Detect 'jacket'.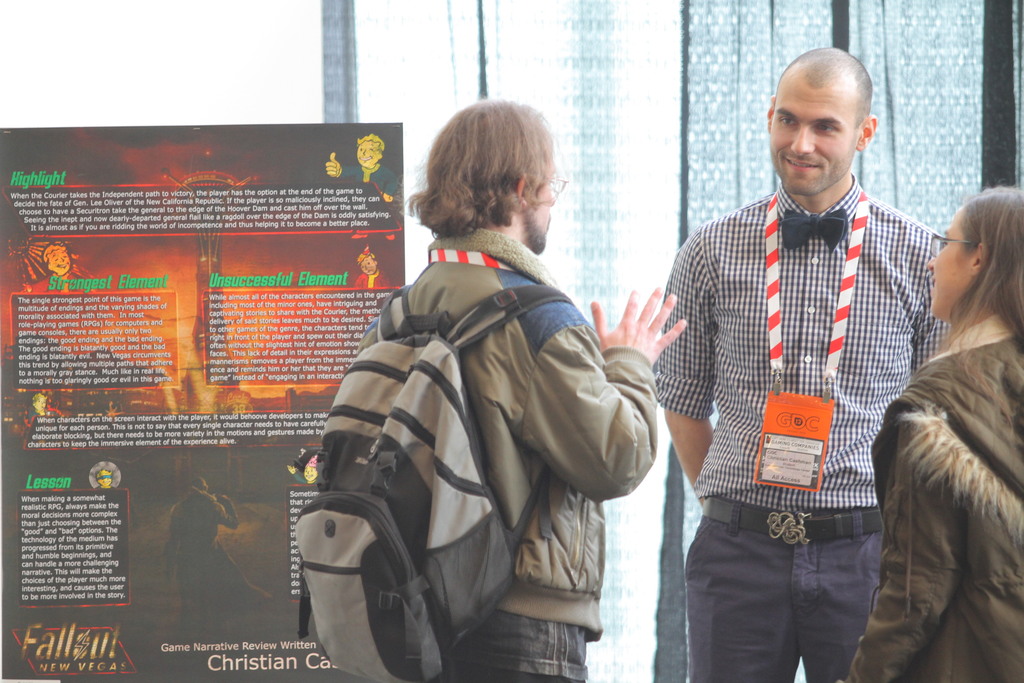
Detected at [363,224,660,638].
